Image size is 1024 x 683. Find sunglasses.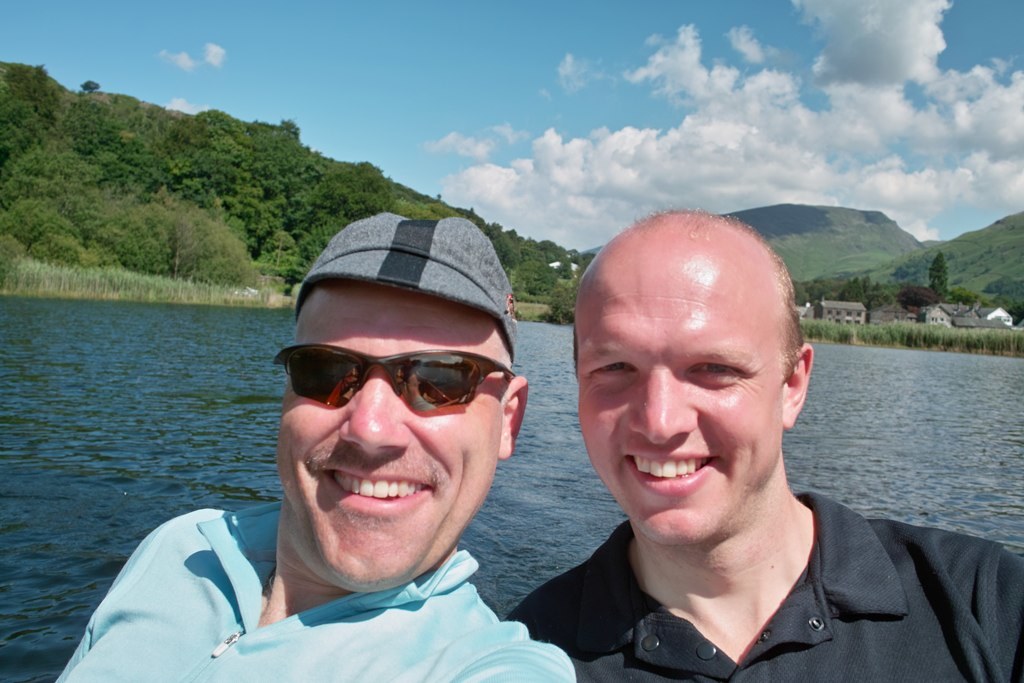
bbox(274, 342, 521, 416).
